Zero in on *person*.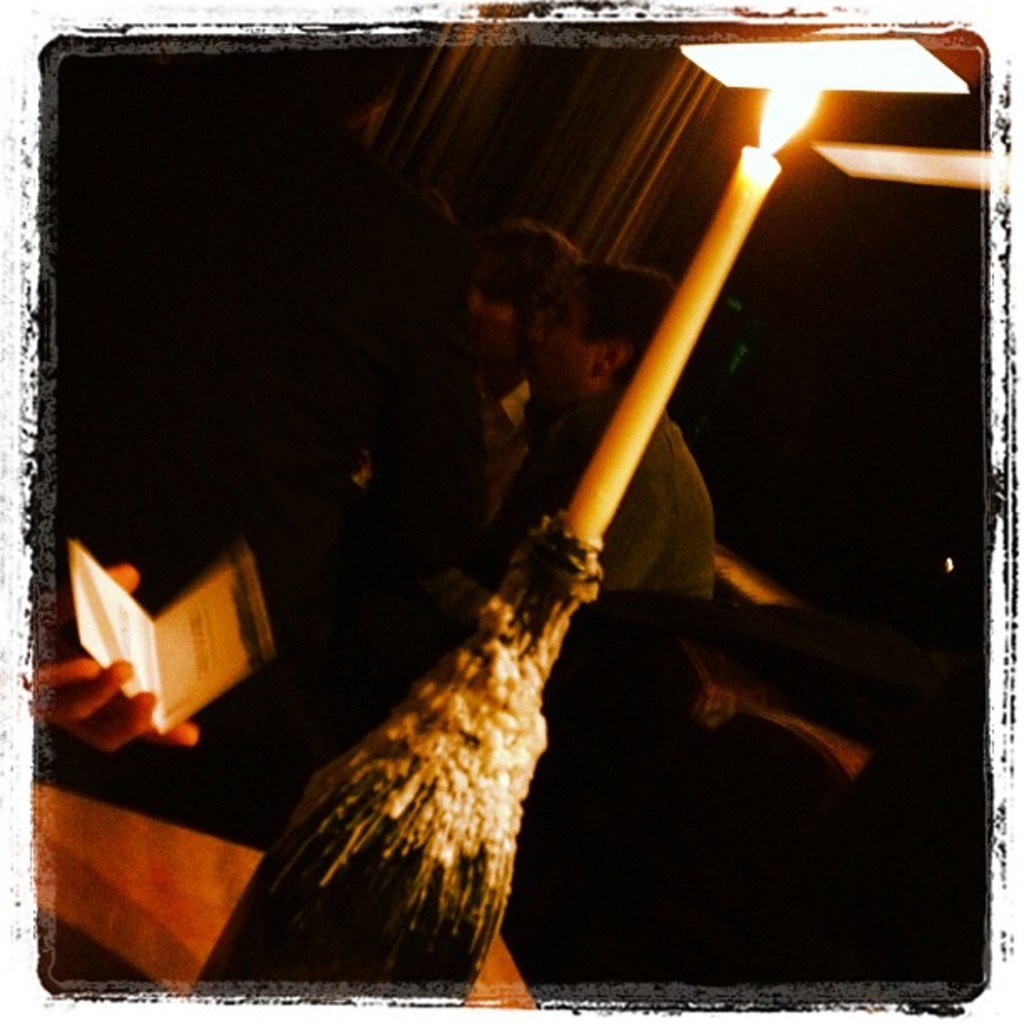
Zeroed in: bbox=[30, 557, 201, 765].
